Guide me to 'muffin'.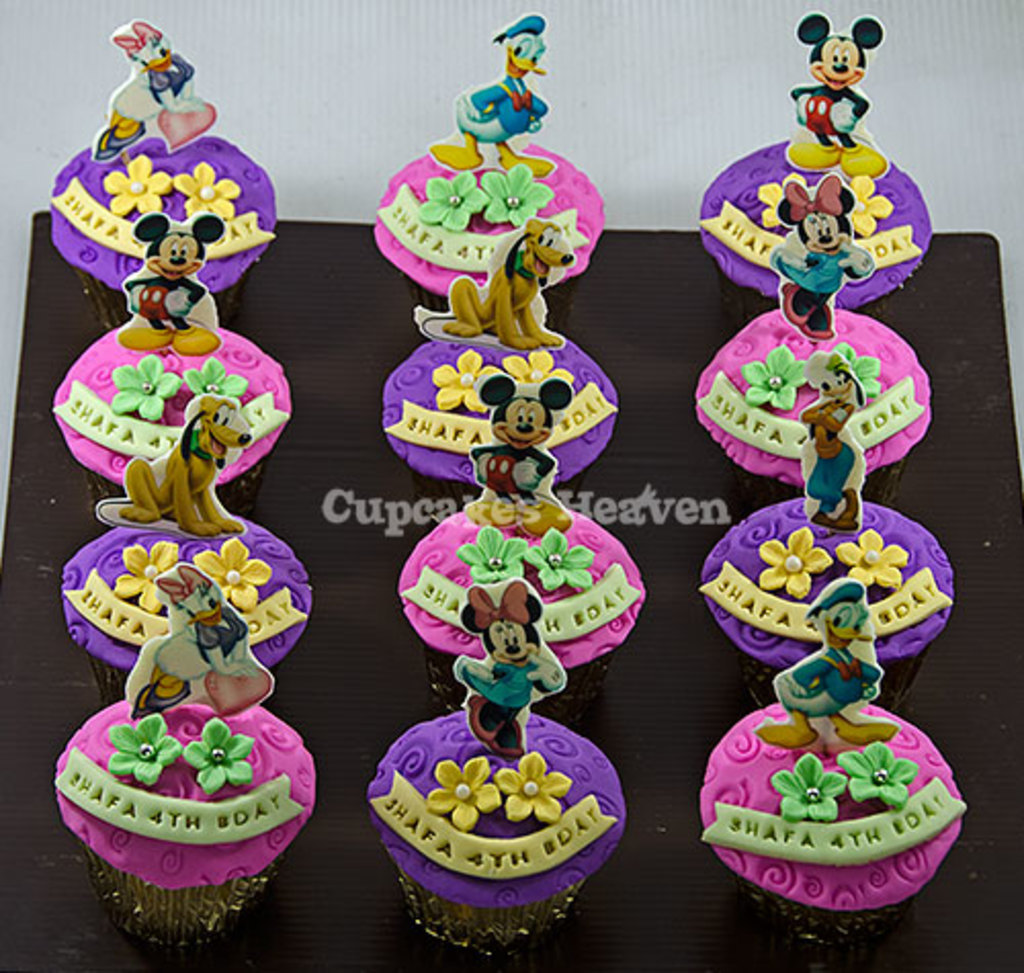
Guidance: bbox=(690, 696, 961, 940).
